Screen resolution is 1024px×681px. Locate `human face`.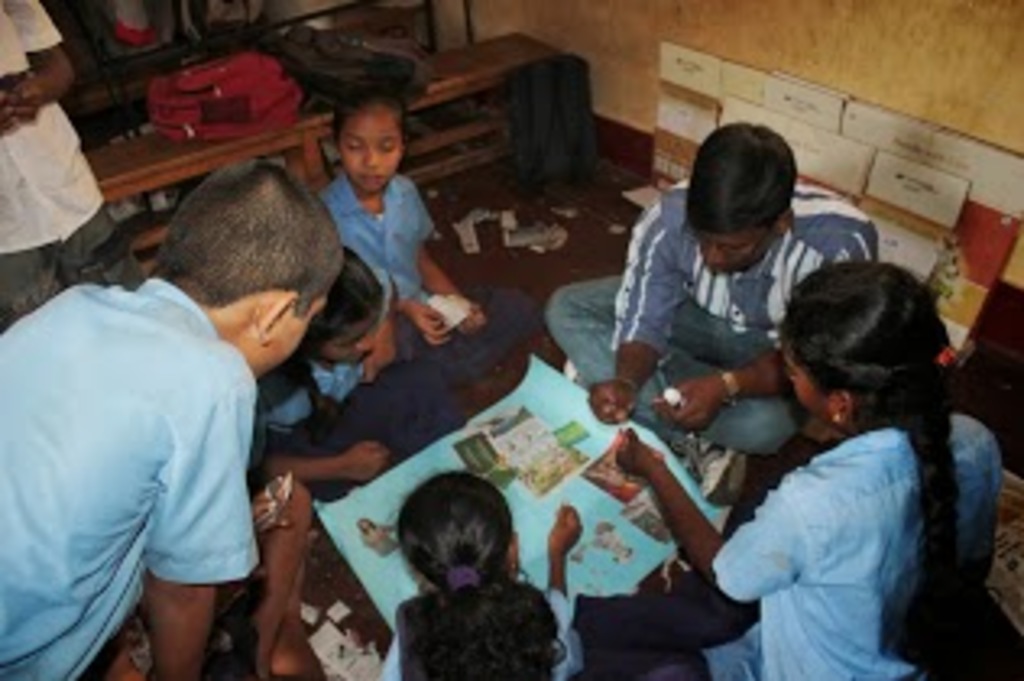
(left=774, top=340, right=839, bottom=435).
